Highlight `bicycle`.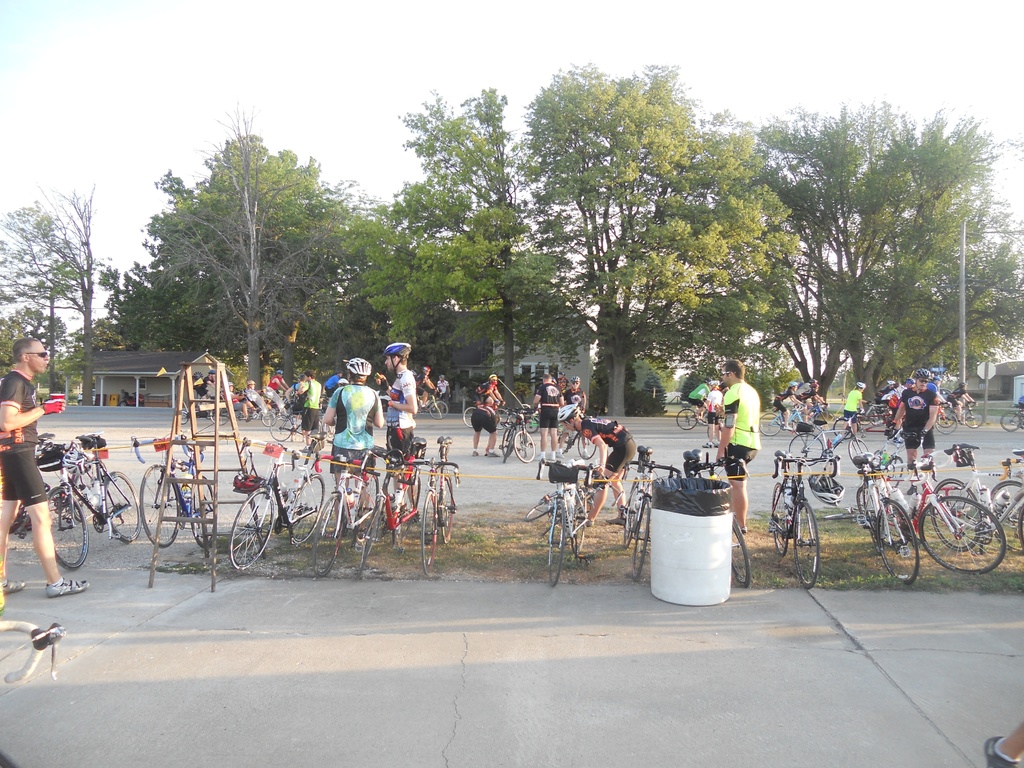
Highlighted region: (758, 399, 814, 437).
